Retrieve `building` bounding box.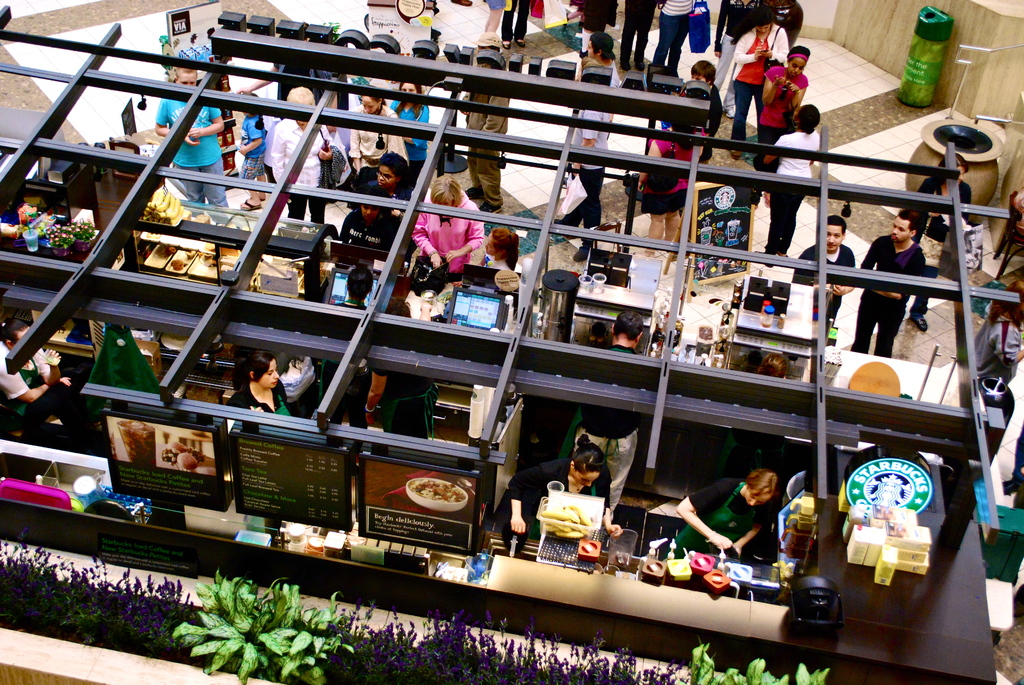
Bounding box: bbox(0, 0, 1022, 684).
